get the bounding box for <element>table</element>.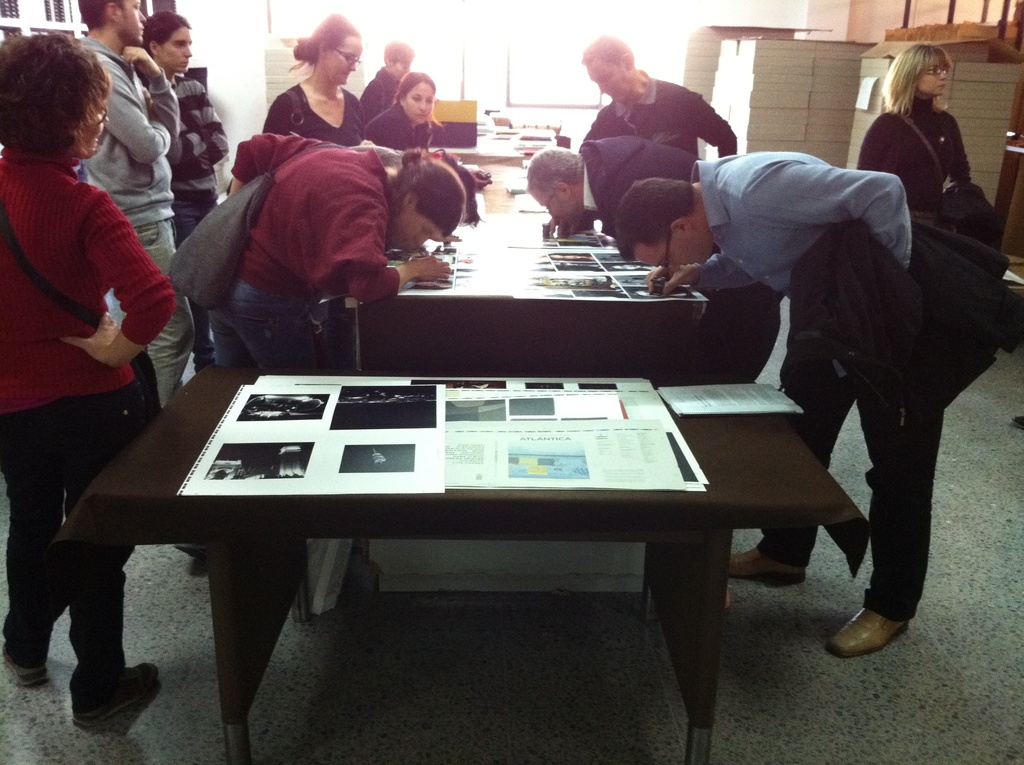
422:124:556:172.
